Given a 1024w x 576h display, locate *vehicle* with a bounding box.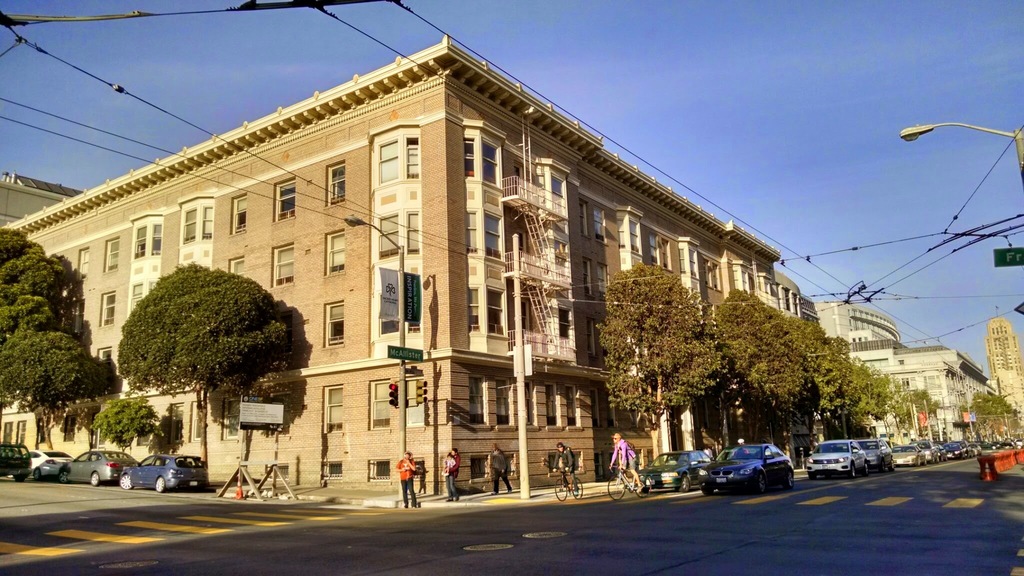
Located: left=636, top=451, right=718, bottom=498.
